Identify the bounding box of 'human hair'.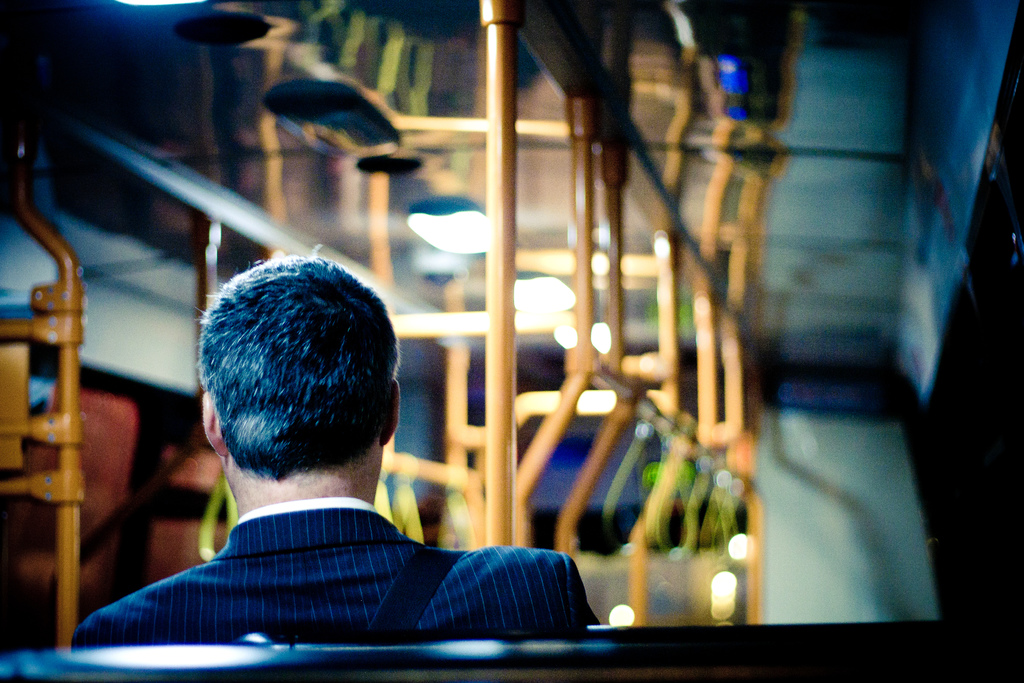
select_region(200, 254, 392, 485).
